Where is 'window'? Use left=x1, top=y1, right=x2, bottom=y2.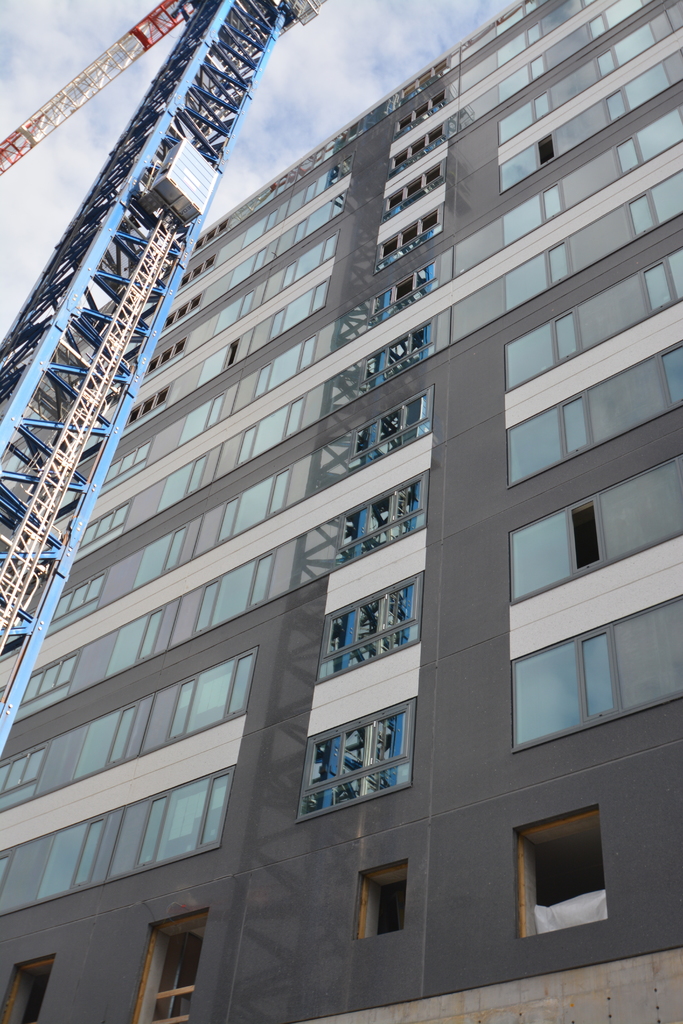
left=312, top=570, right=425, bottom=684.
